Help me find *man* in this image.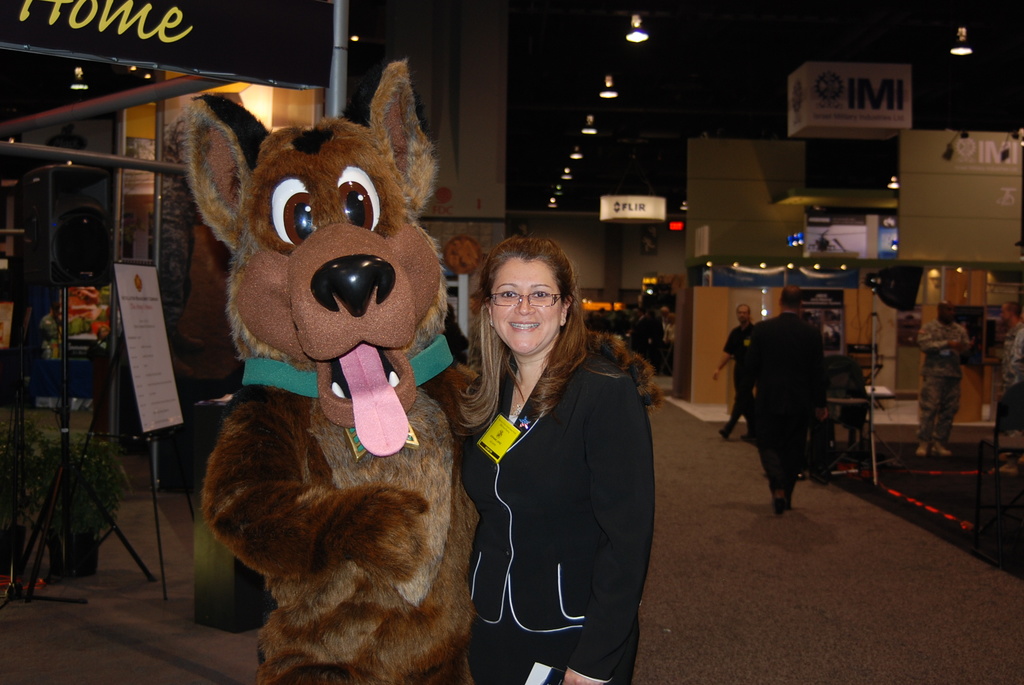
Found it: bbox=(712, 299, 758, 450).
